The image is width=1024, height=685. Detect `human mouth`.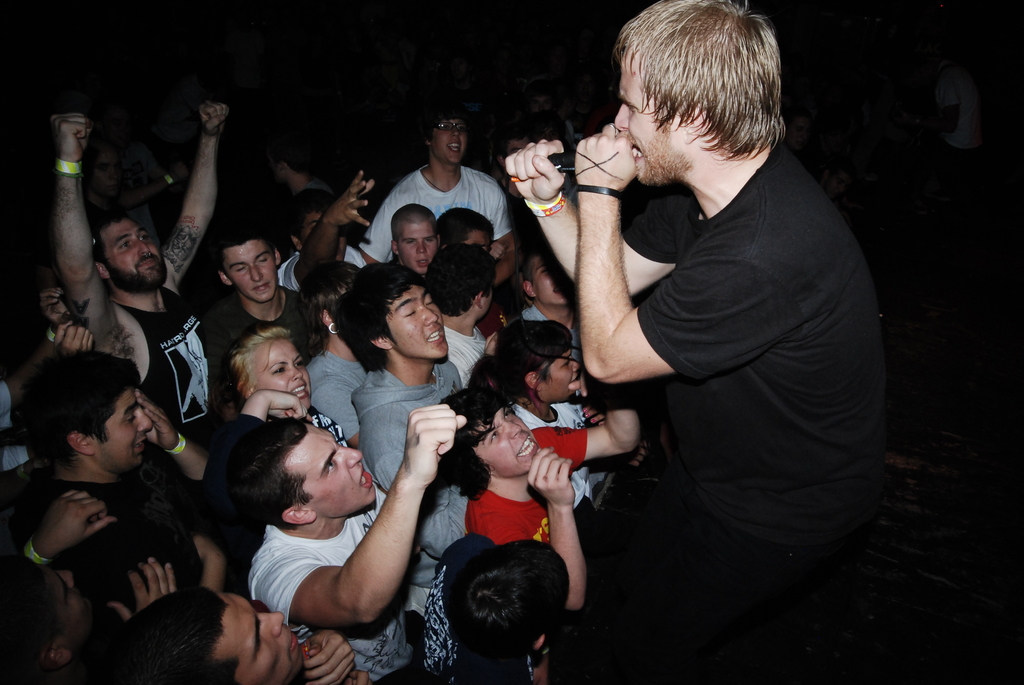
Detection: [568, 374, 581, 385].
